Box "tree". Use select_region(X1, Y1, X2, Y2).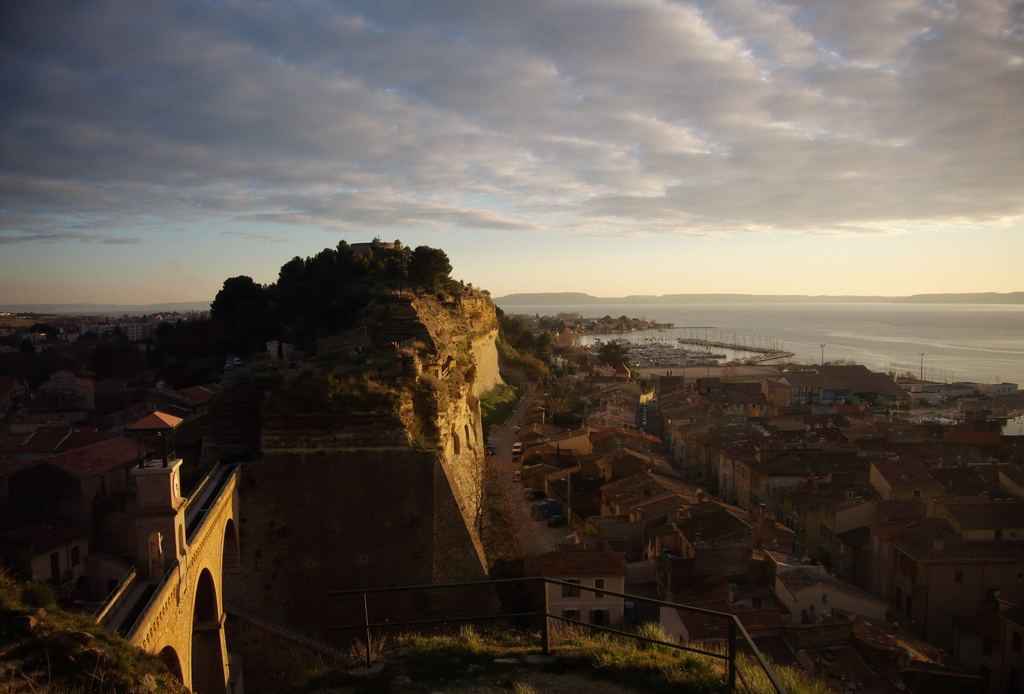
select_region(601, 314, 614, 325).
